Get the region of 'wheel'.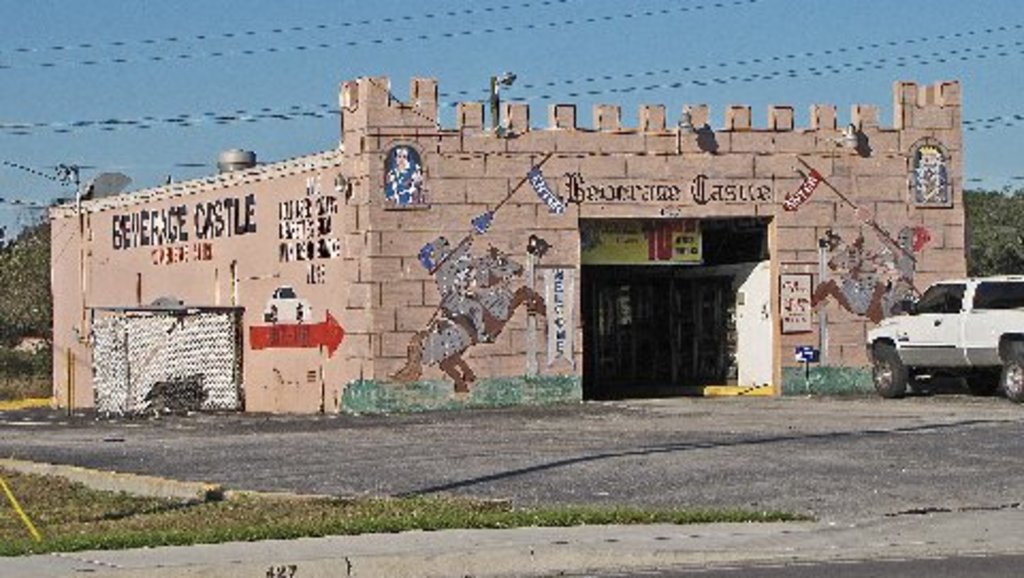
<box>1001,365,1022,412</box>.
